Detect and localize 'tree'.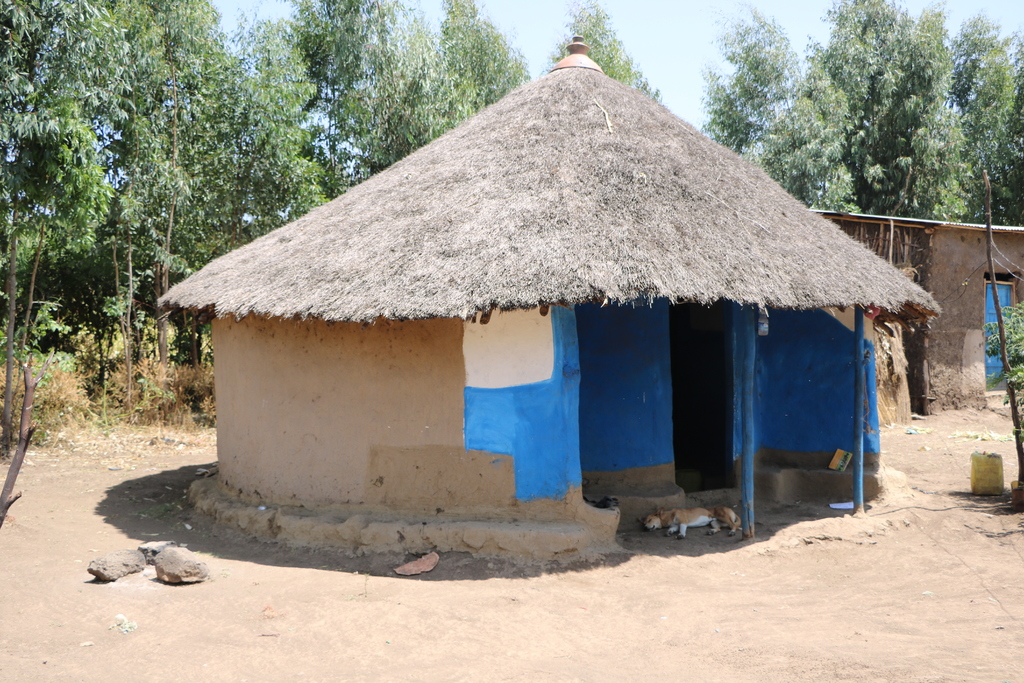
Localized at (left=538, top=0, right=667, bottom=106).
